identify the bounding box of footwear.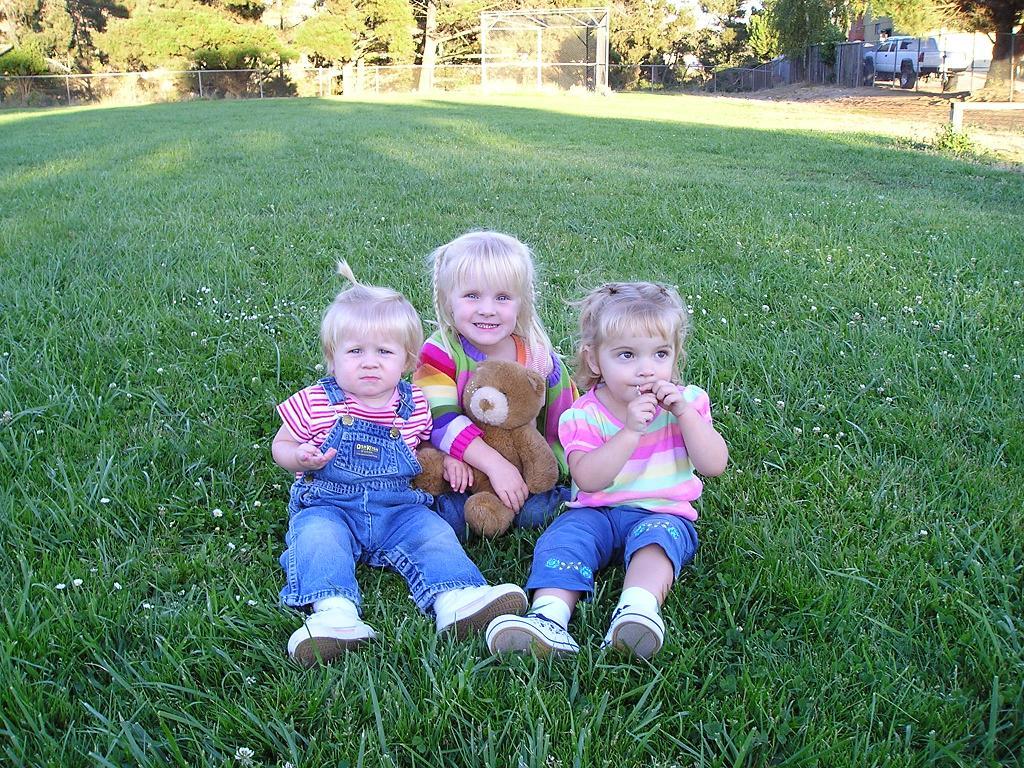
600, 609, 663, 668.
